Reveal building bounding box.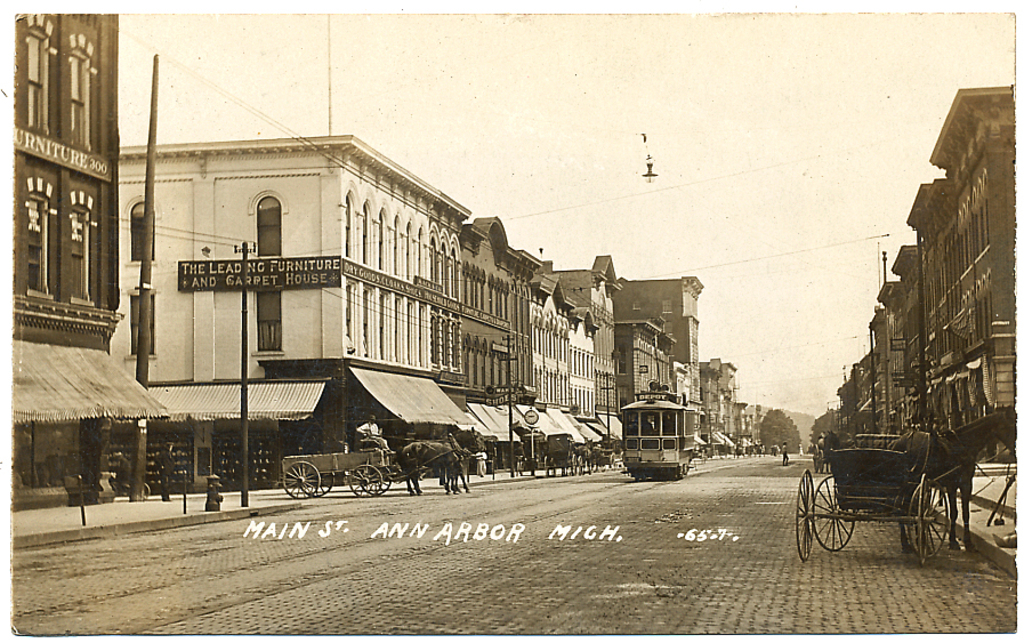
Revealed: Rect(526, 265, 598, 465).
